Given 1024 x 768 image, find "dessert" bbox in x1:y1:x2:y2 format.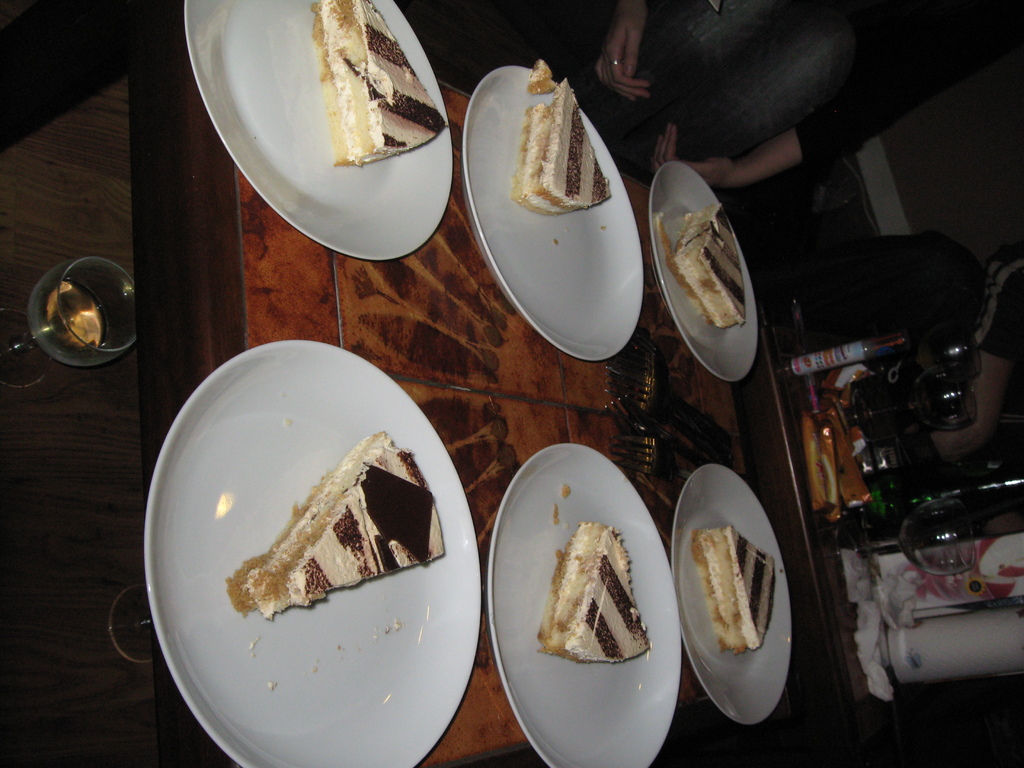
657:198:749:329.
